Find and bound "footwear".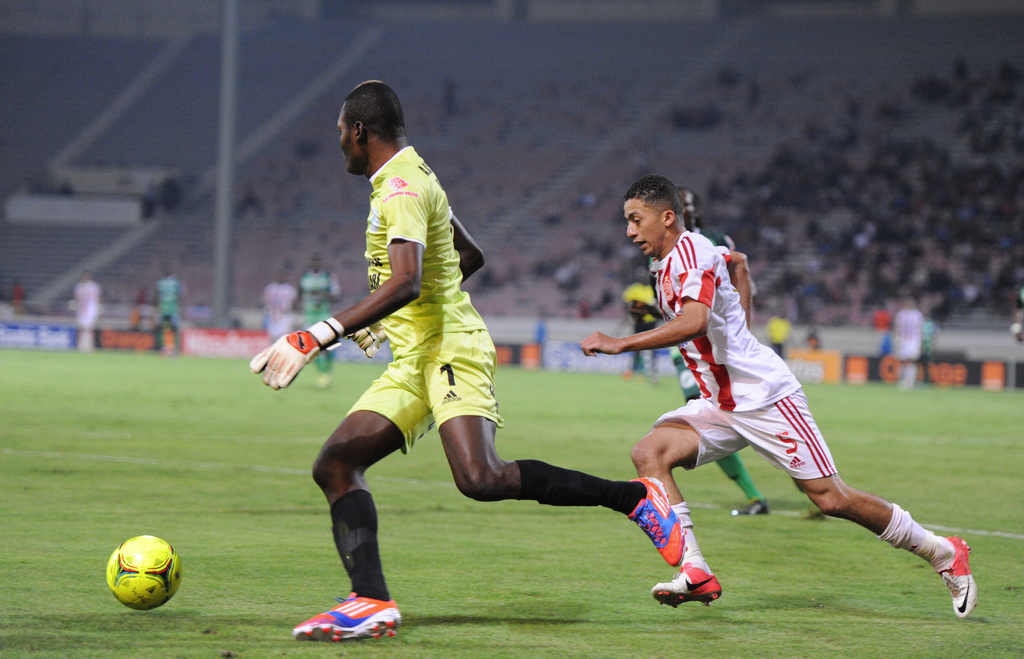
Bound: <bbox>305, 582, 388, 644</bbox>.
